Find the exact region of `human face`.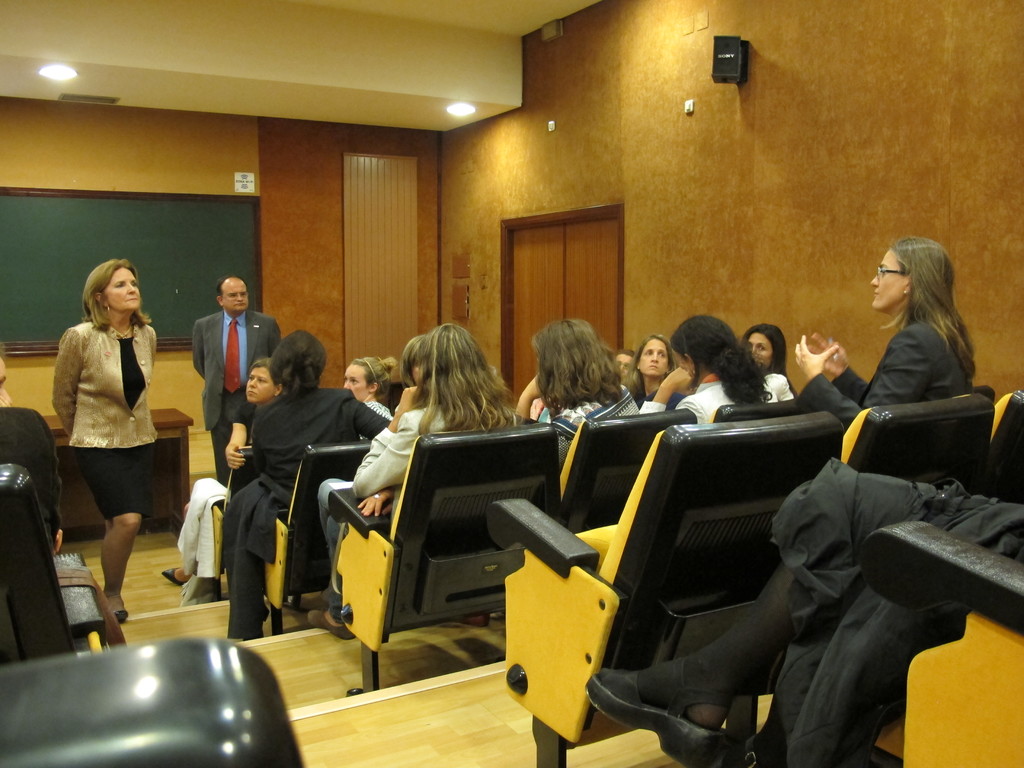
Exact region: pyautogui.locateOnScreen(748, 333, 773, 369).
